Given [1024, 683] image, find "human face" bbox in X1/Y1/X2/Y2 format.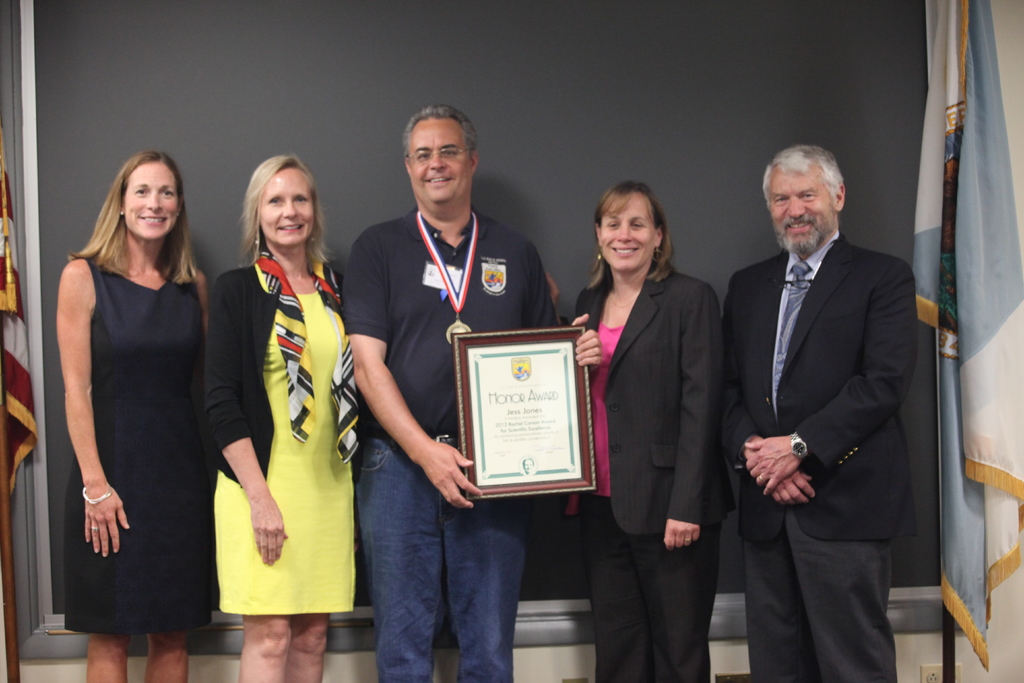
771/165/836/248.
